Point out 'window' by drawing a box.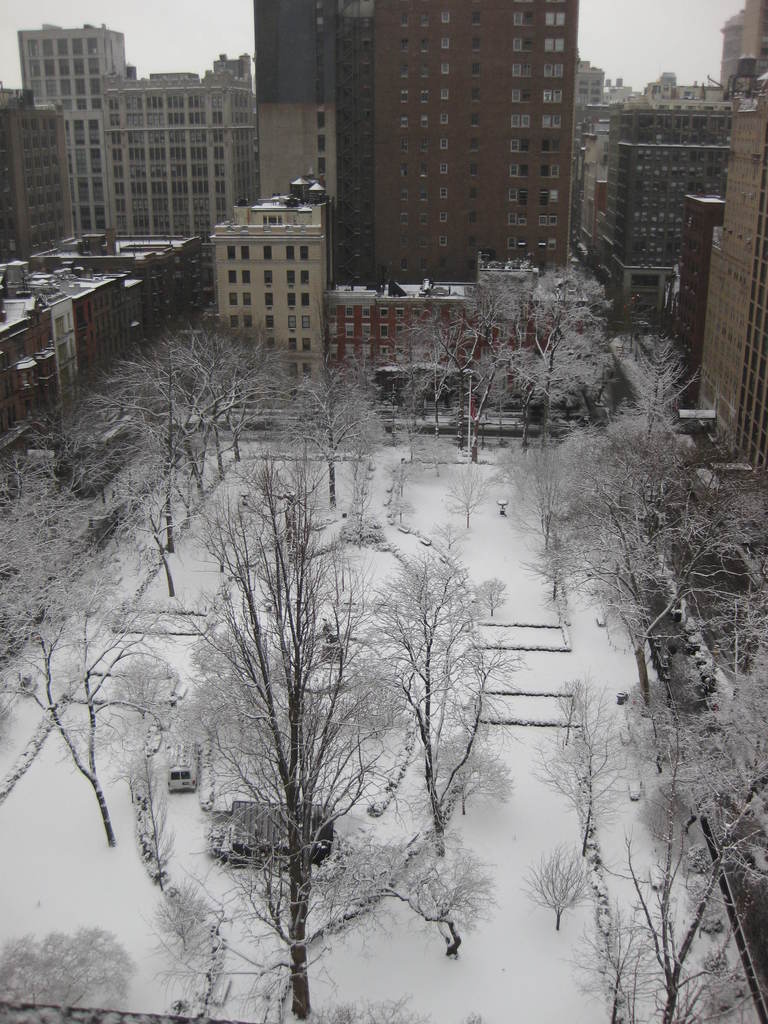
227/292/239/307.
